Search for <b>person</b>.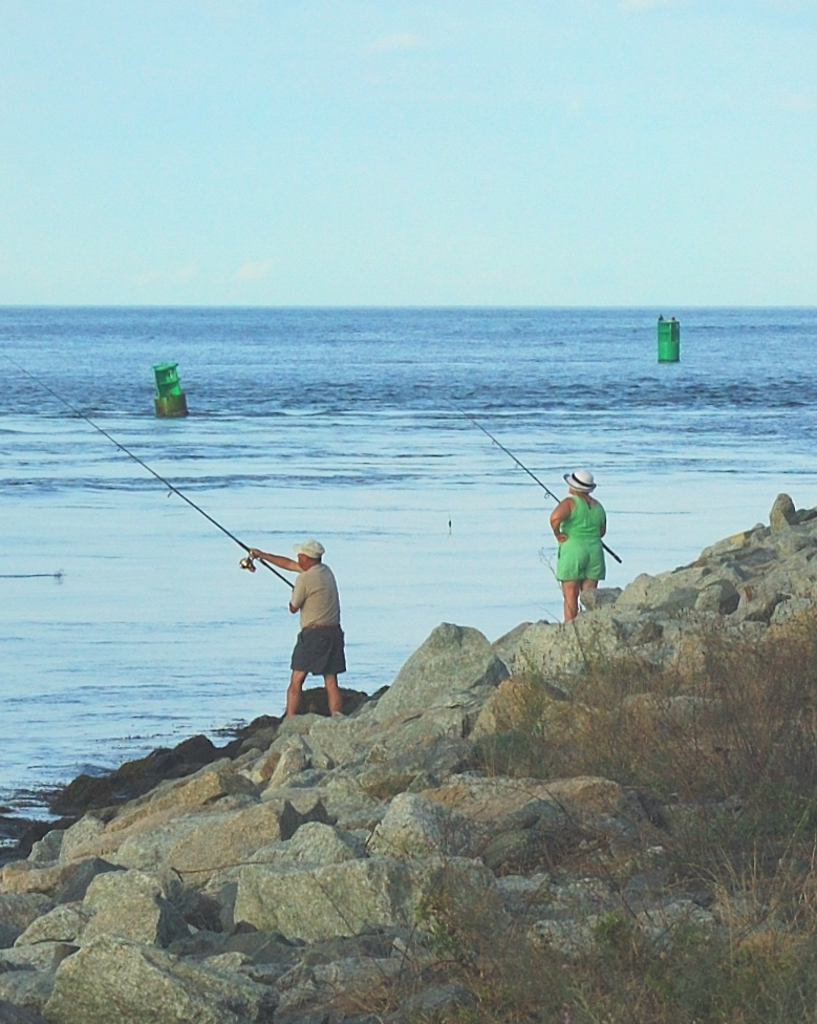
Found at 262 522 351 729.
